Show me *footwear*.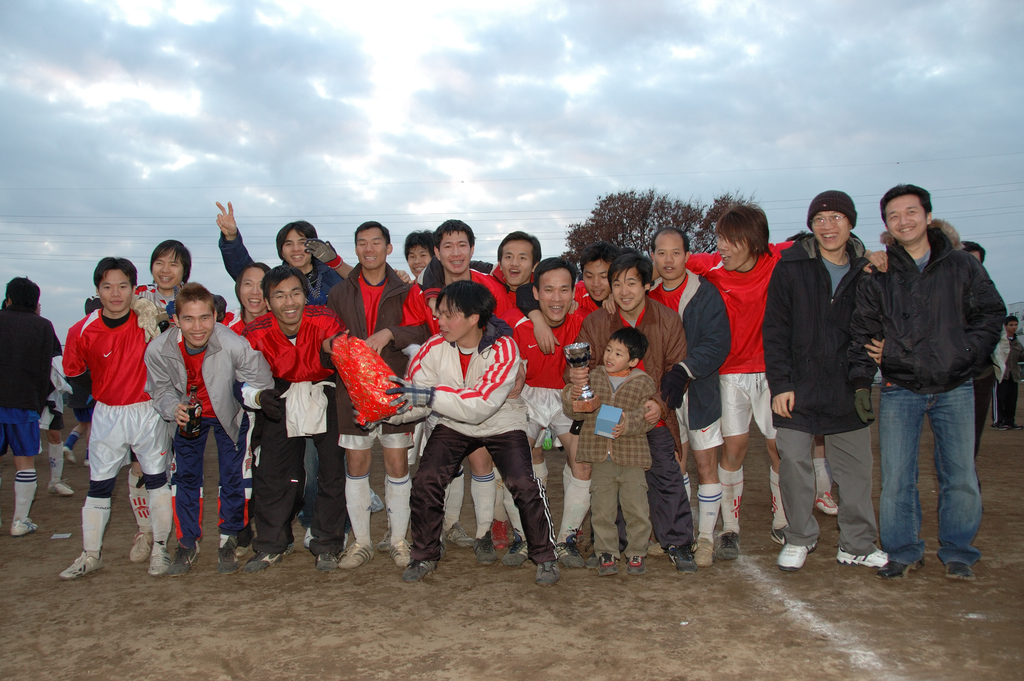
*footwear* is here: 596,550,623,577.
